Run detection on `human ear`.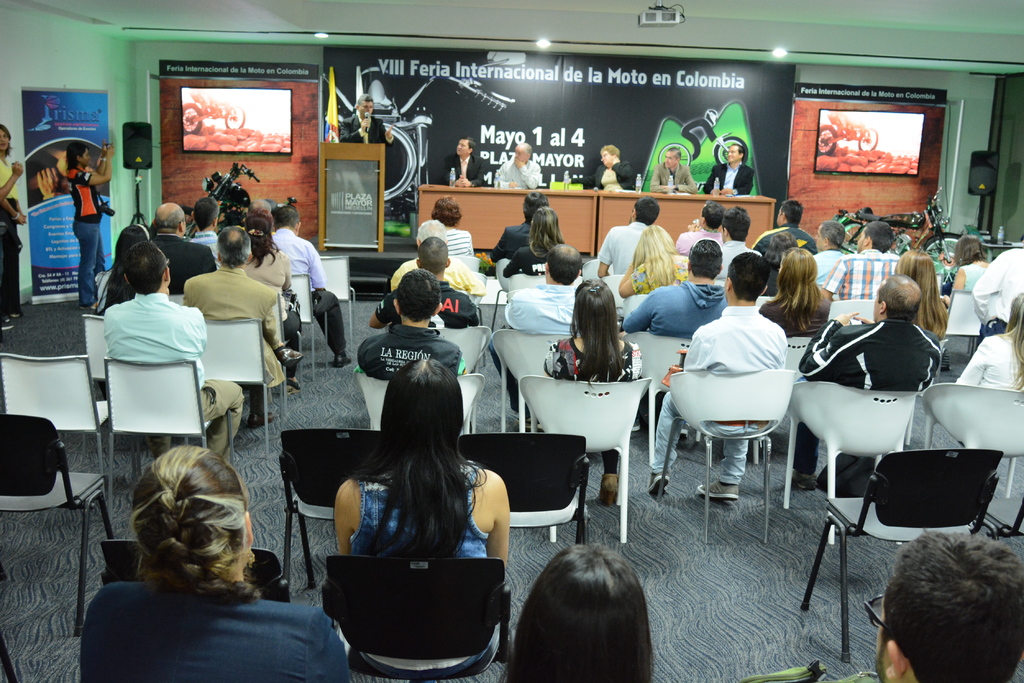
Result: (152,219,157,229).
